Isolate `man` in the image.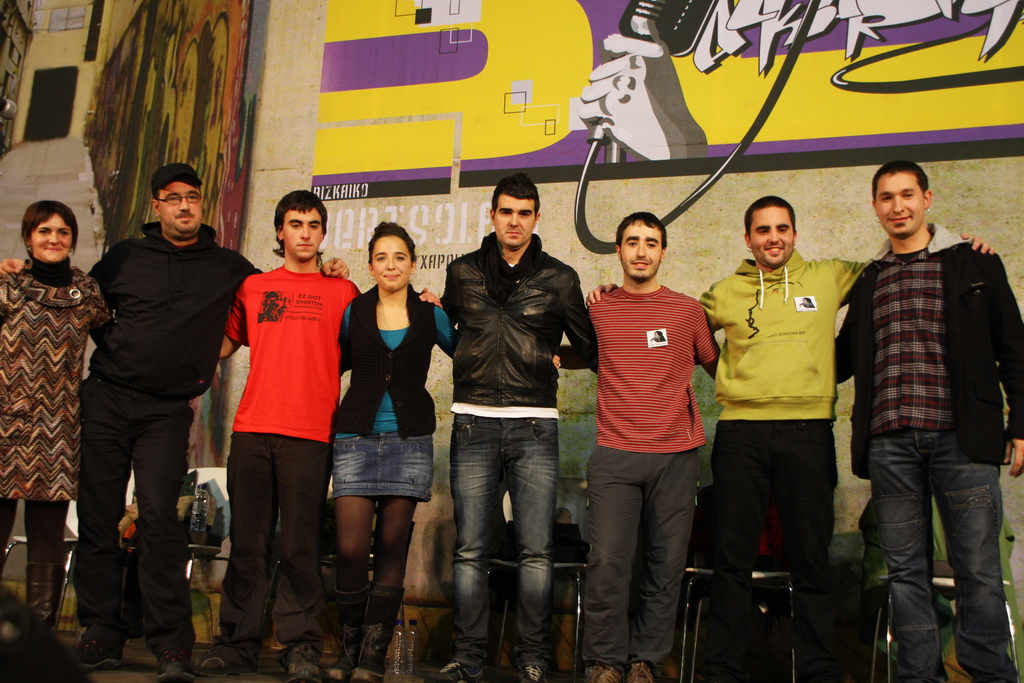
Isolated region: [220, 187, 440, 680].
